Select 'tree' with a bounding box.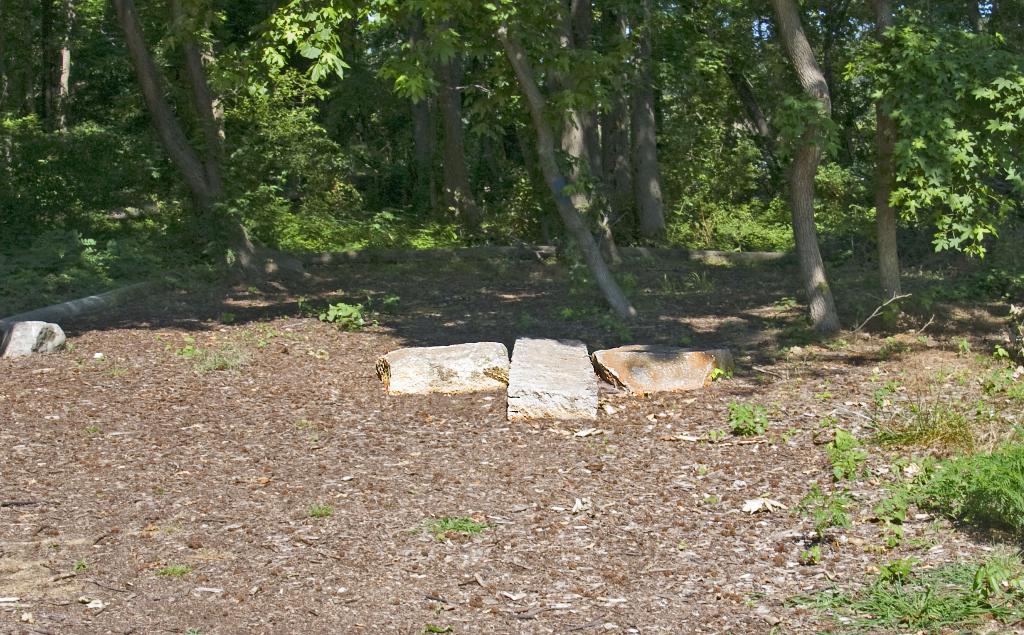
region(614, 0, 689, 241).
